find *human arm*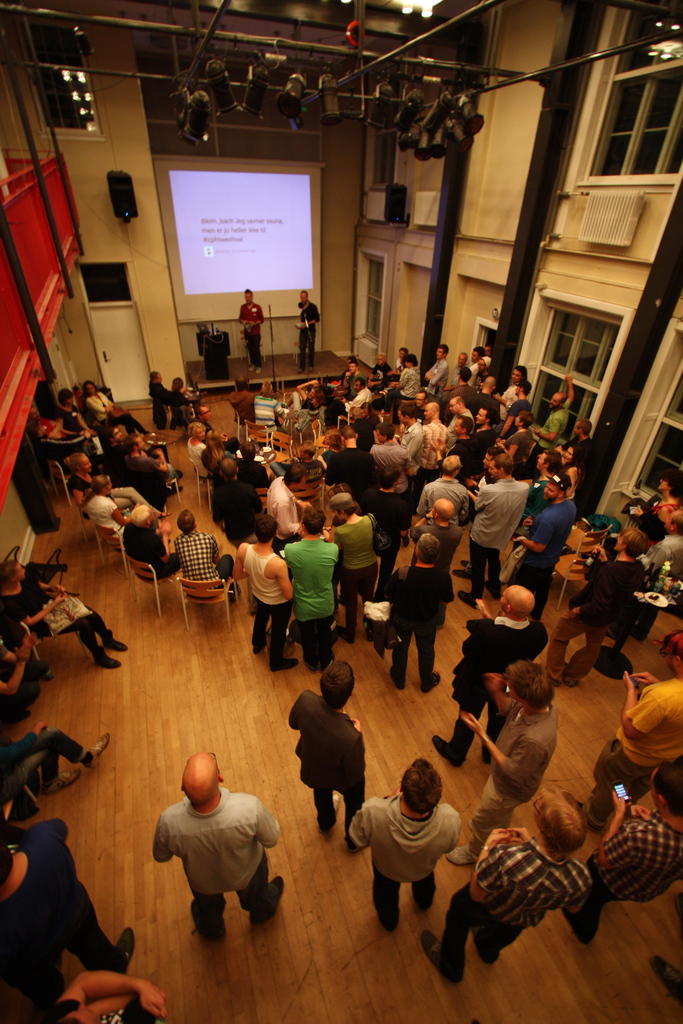
bbox(466, 828, 510, 899)
